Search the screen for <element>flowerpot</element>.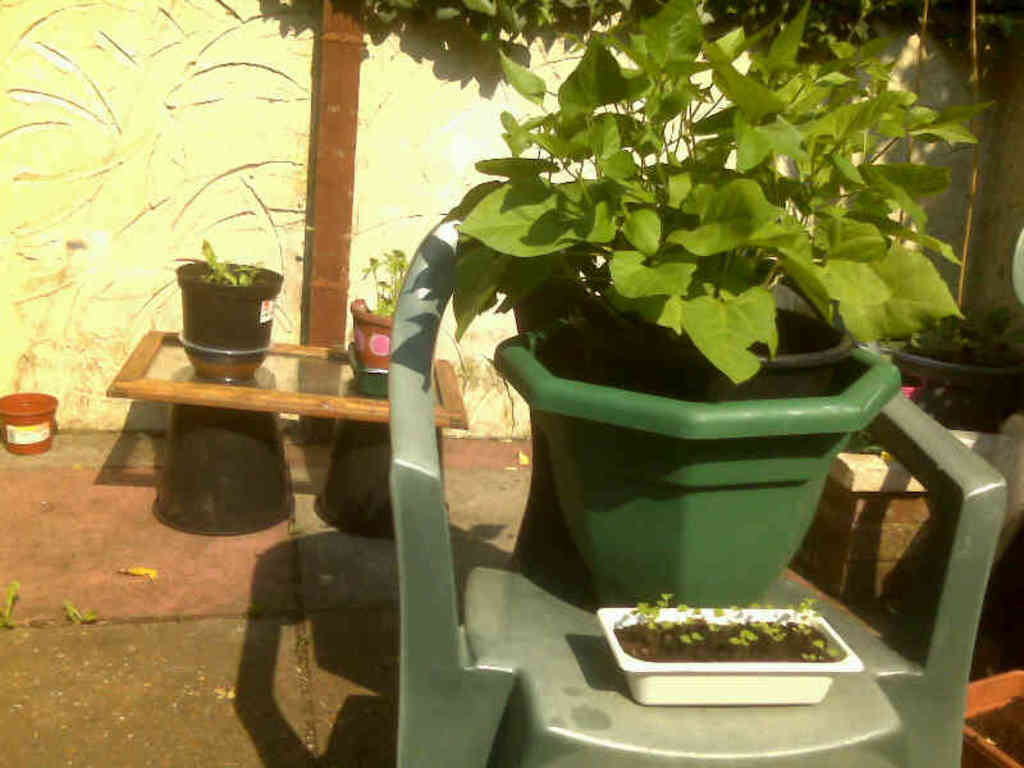
Found at left=349, top=293, right=394, bottom=374.
